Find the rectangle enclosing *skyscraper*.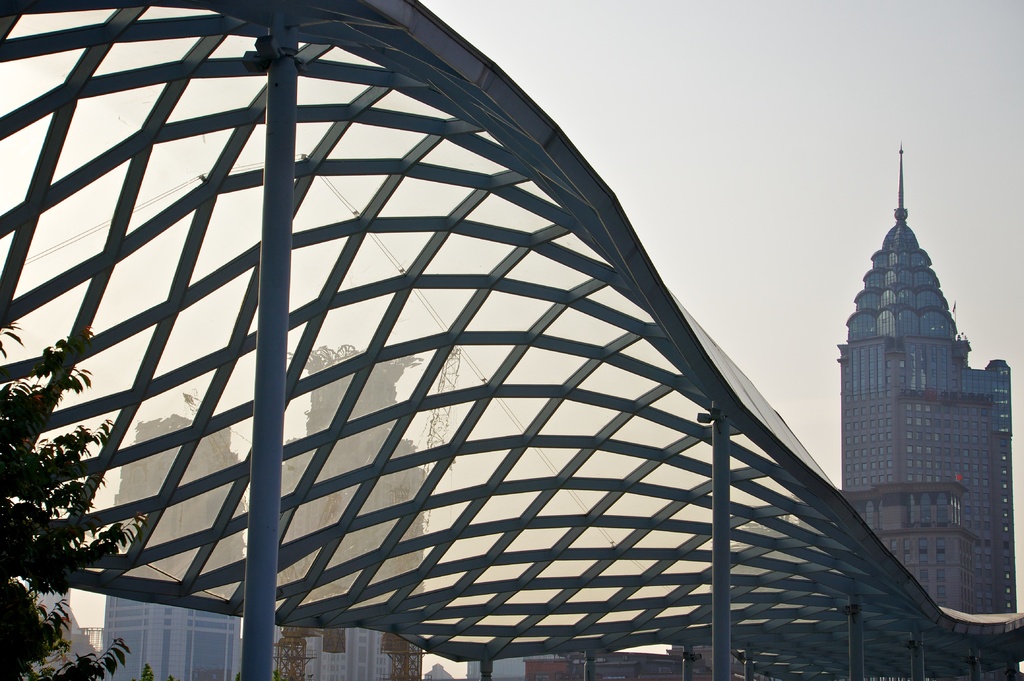
bbox=(841, 141, 1021, 611).
